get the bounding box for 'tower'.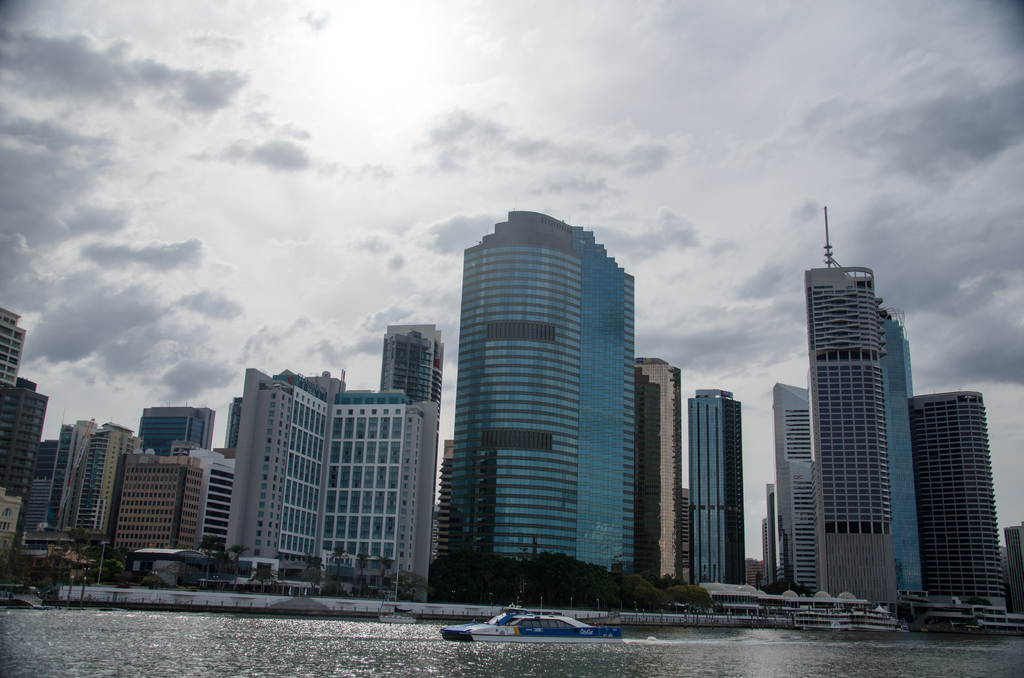
left=909, top=389, right=1004, bottom=621.
